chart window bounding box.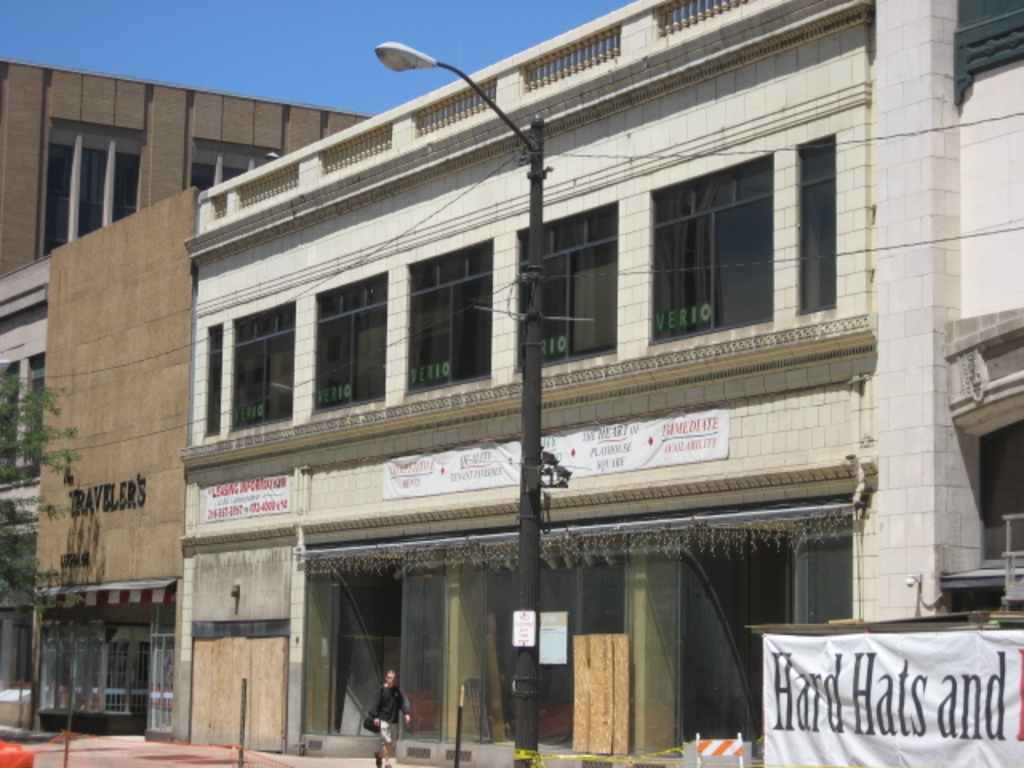
Charted: 792, 133, 837, 312.
